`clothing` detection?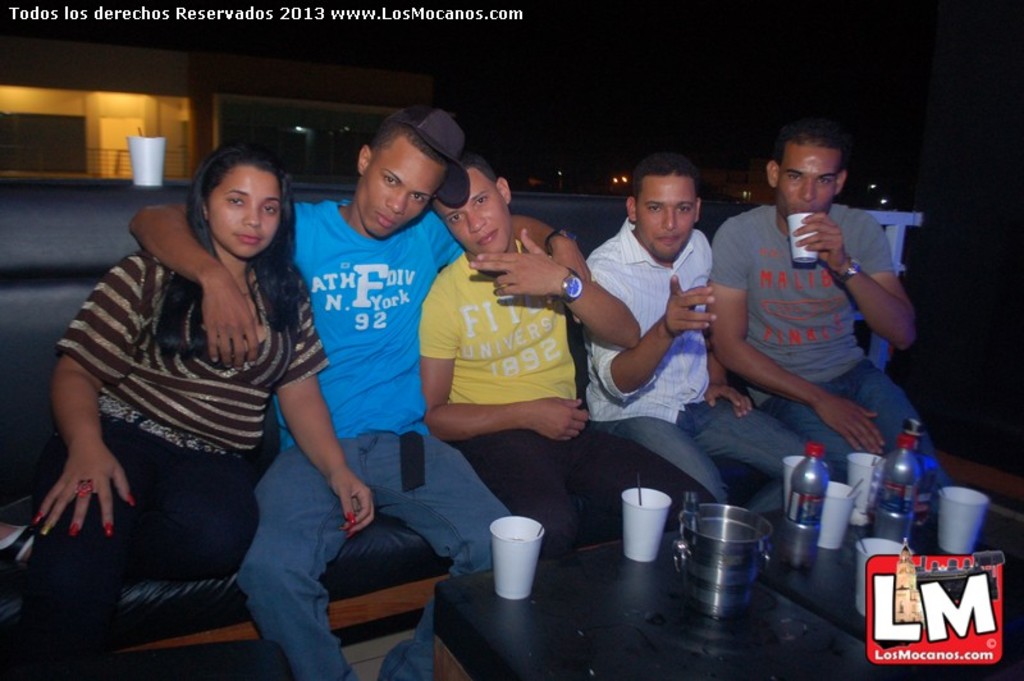
{"x1": 408, "y1": 243, "x2": 726, "y2": 567}
